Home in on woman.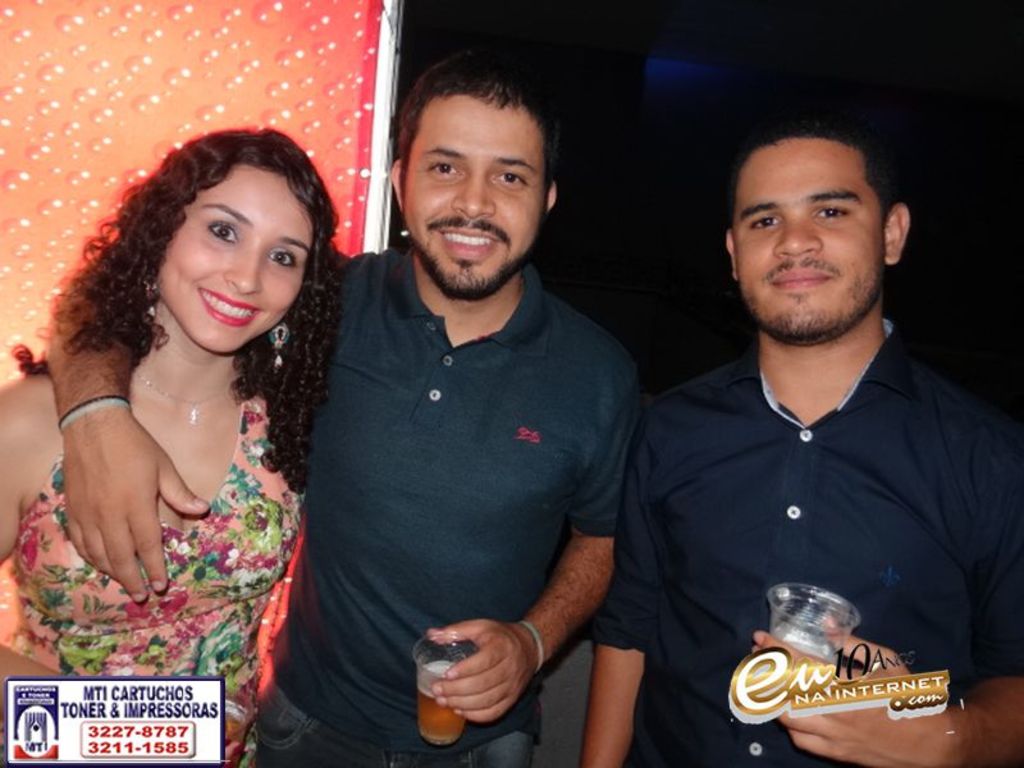
Homed in at x1=8 y1=122 x2=371 y2=694.
